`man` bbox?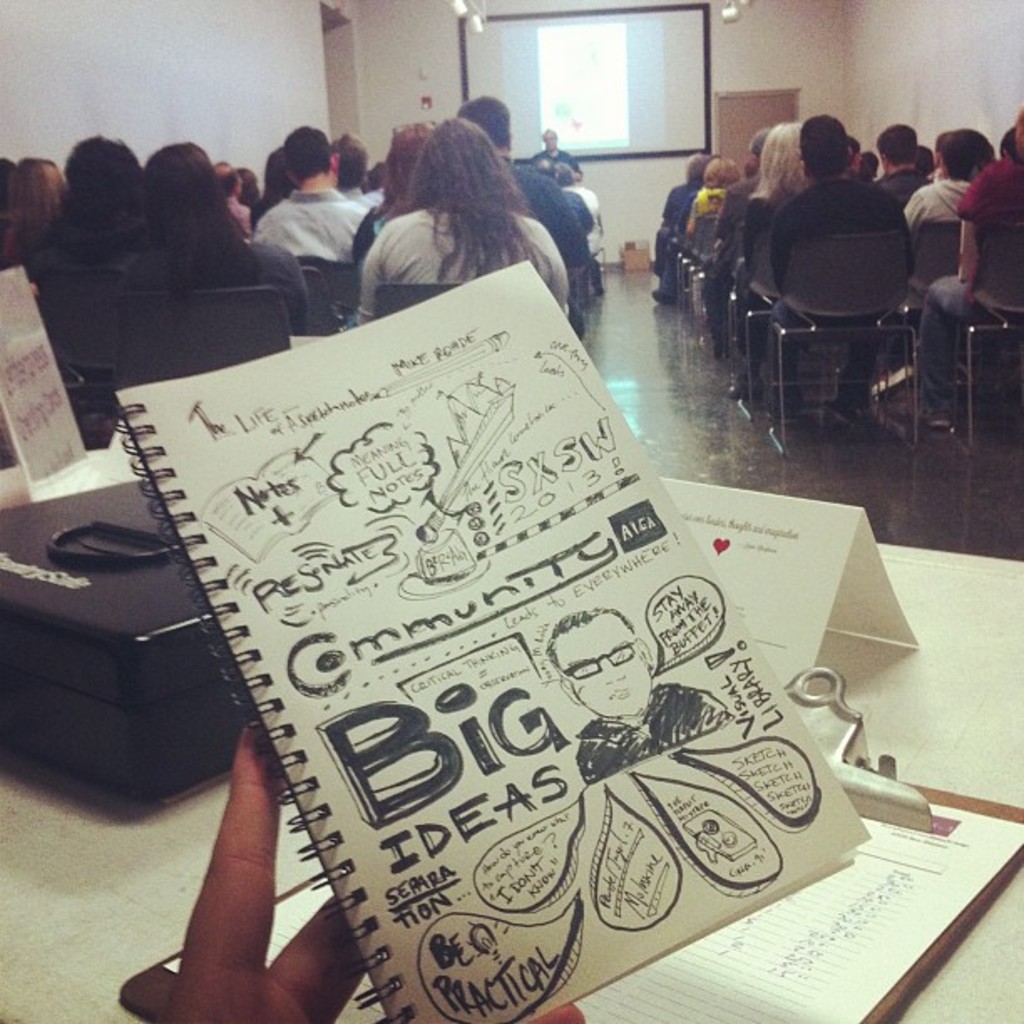
[525,125,584,177]
